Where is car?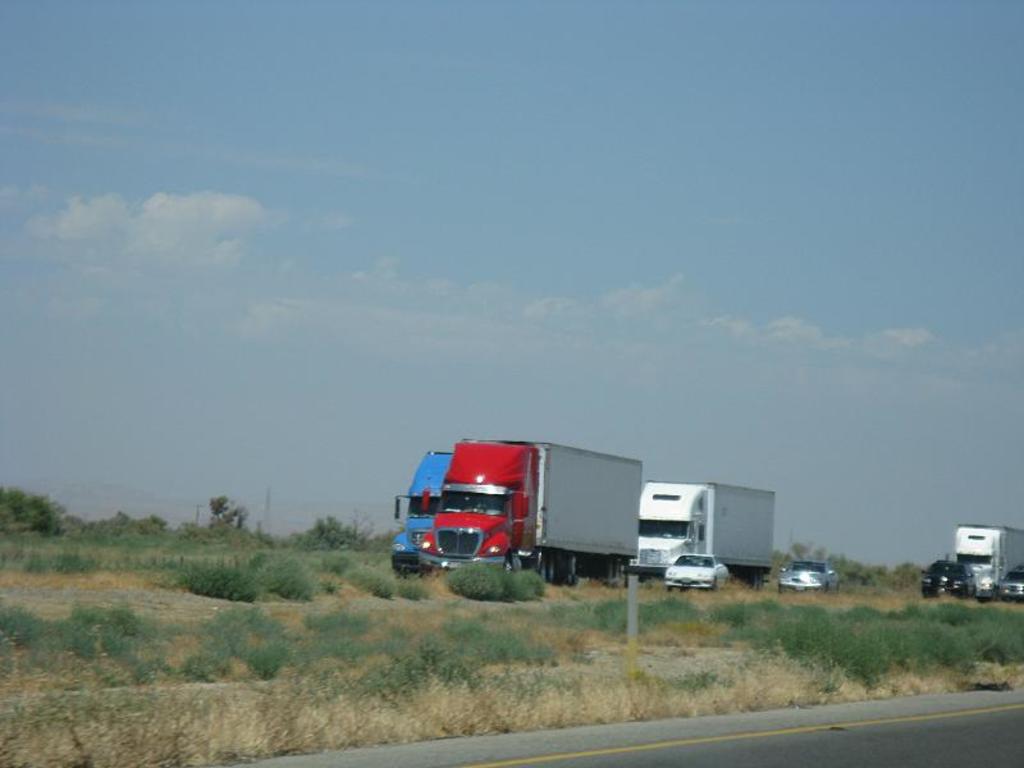
[919, 561, 978, 600].
